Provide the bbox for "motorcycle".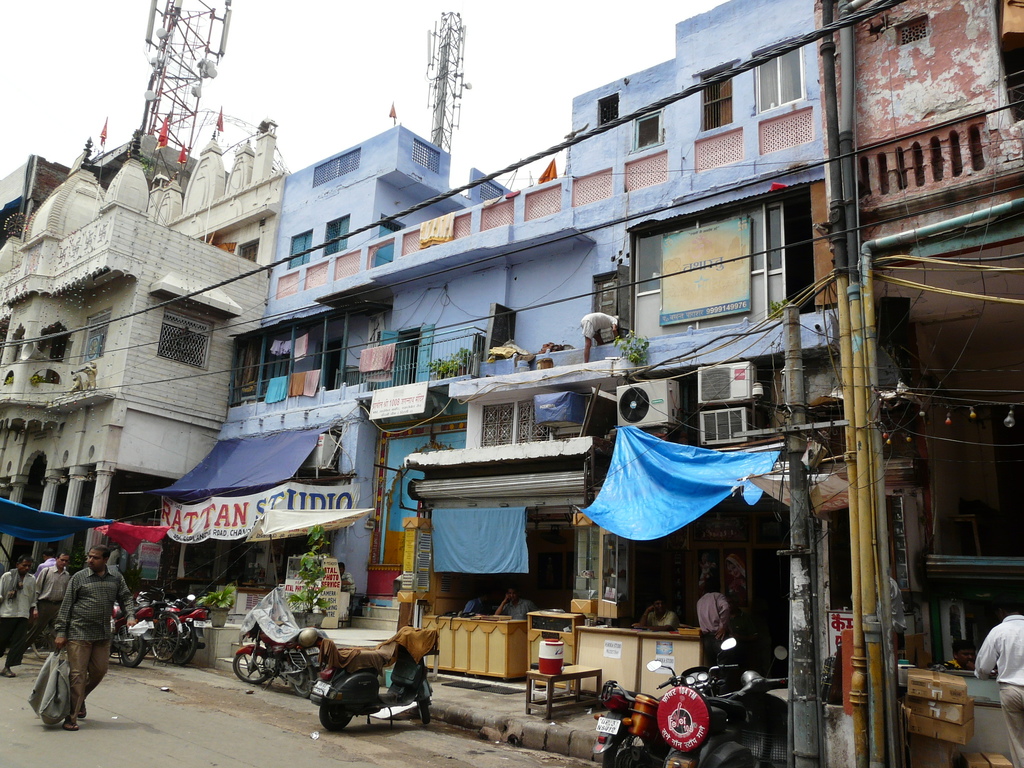
611 665 788 760.
